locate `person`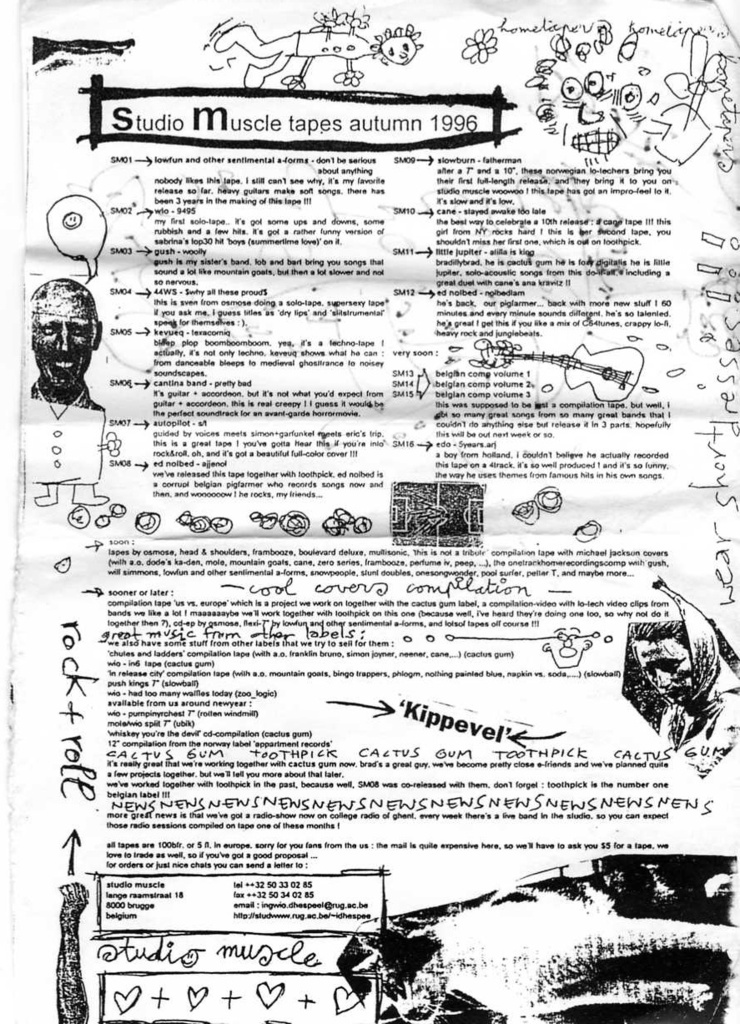
[20,251,108,414]
